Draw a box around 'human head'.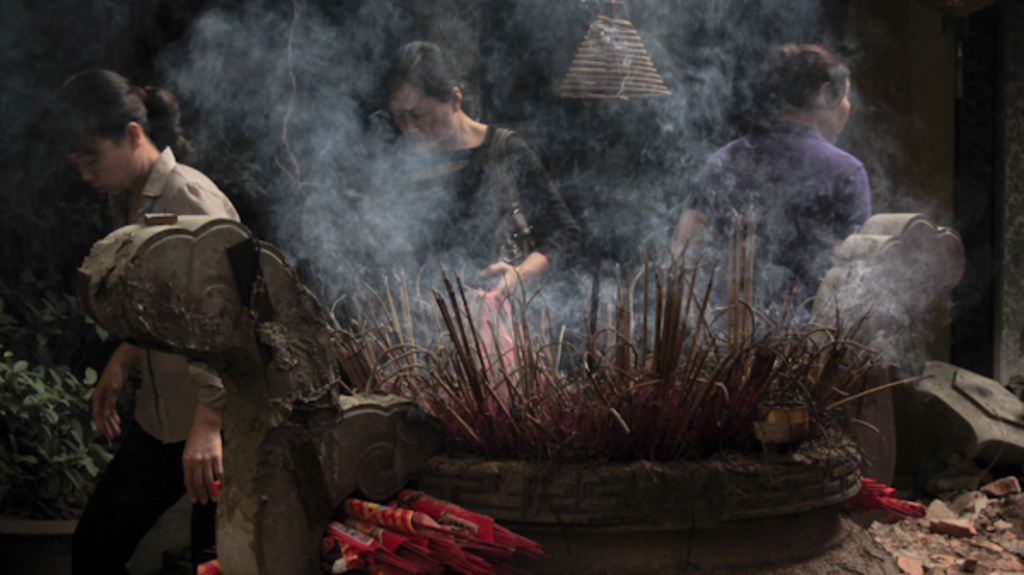
left=38, top=63, right=191, bottom=196.
